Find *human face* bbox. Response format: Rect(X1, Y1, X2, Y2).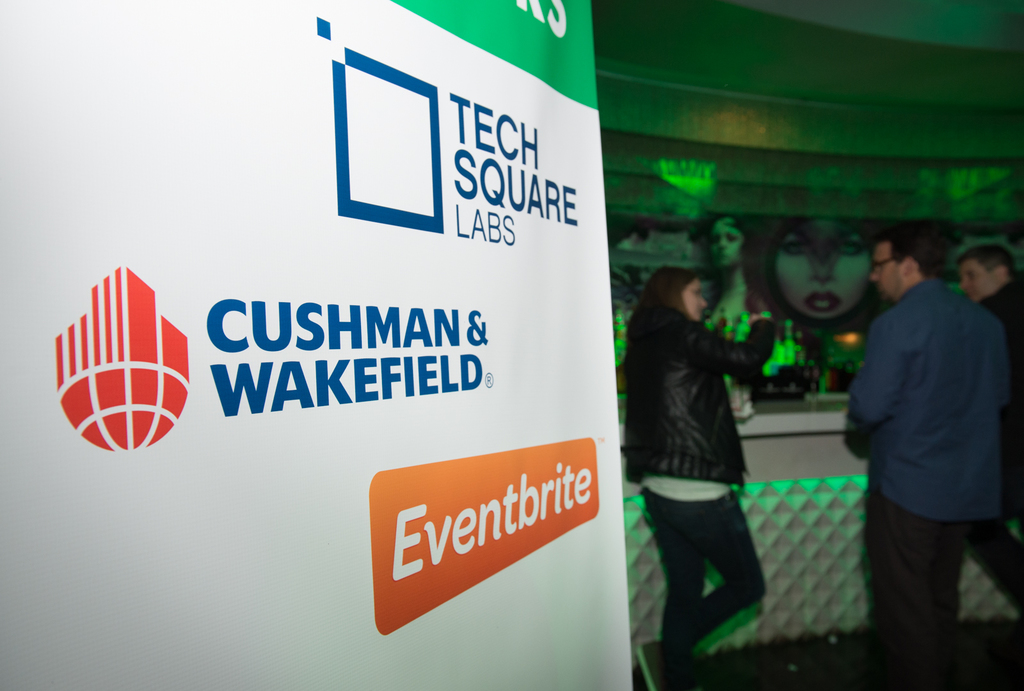
Rect(715, 215, 741, 277).
